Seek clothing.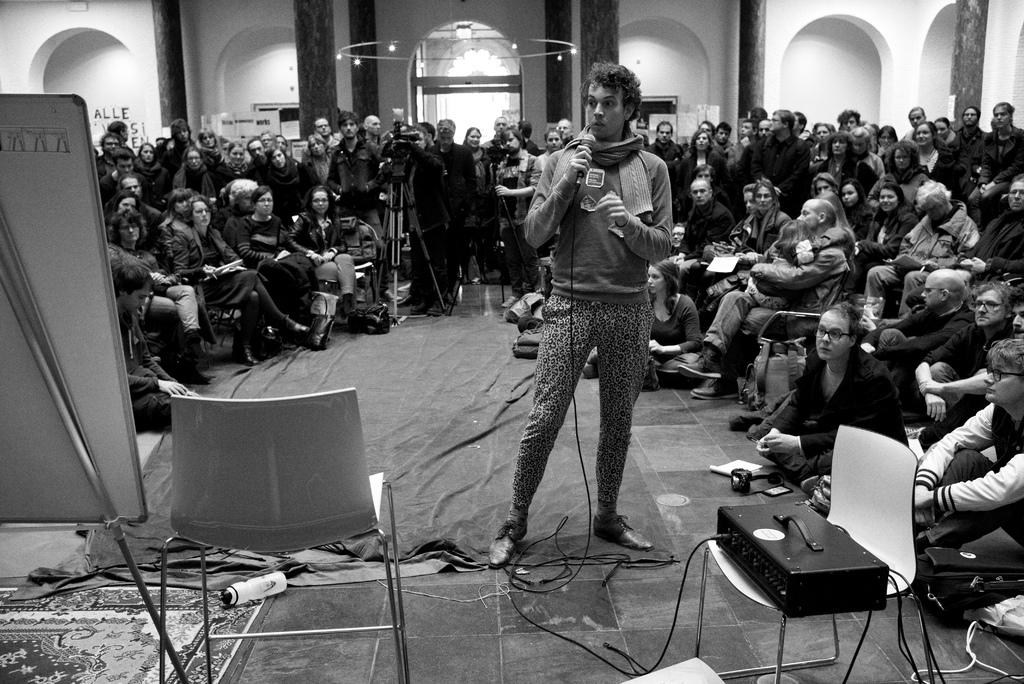
bbox(115, 309, 182, 435).
